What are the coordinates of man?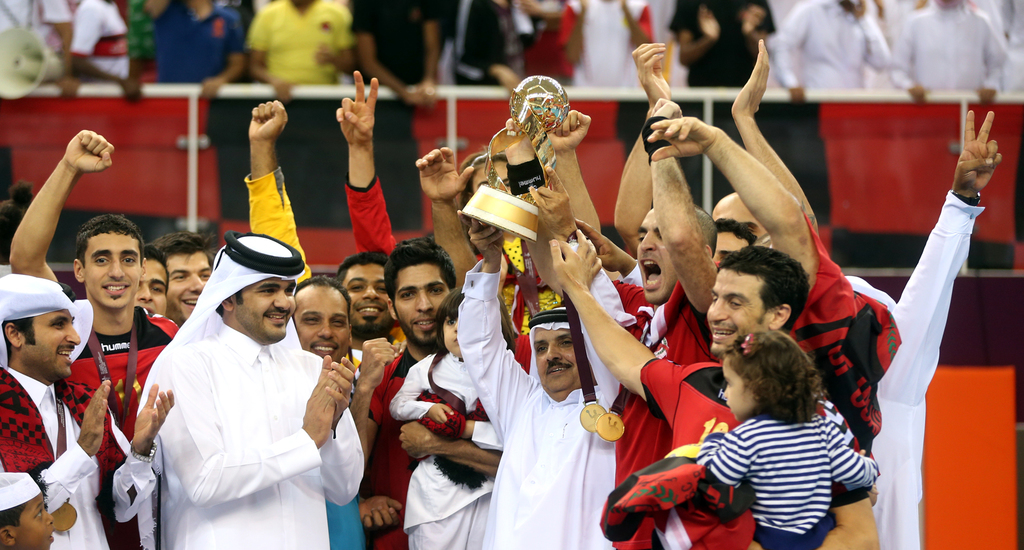
299:272:360:363.
